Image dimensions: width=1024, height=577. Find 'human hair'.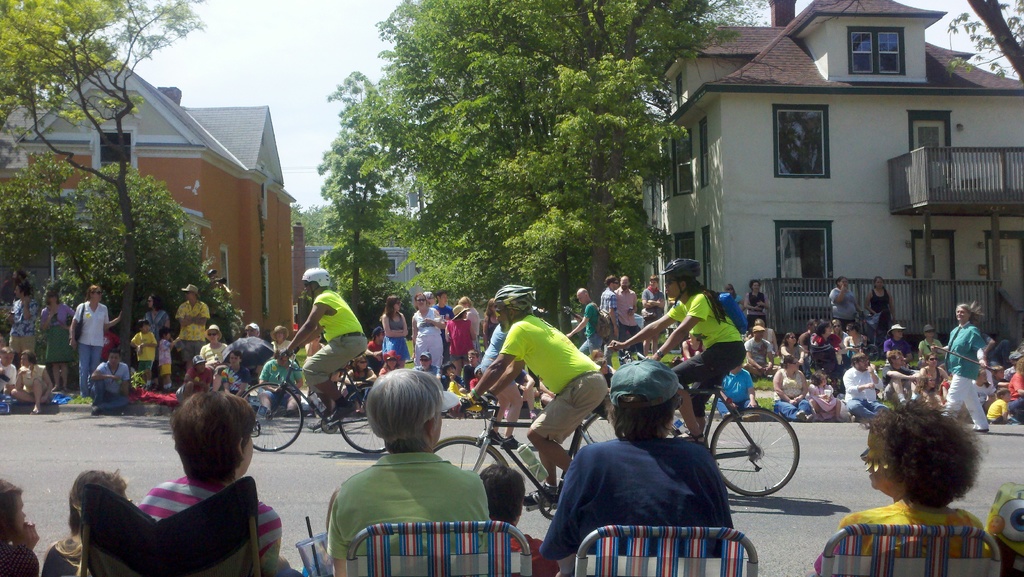
{"x1": 782, "y1": 333, "x2": 798, "y2": 344}.
